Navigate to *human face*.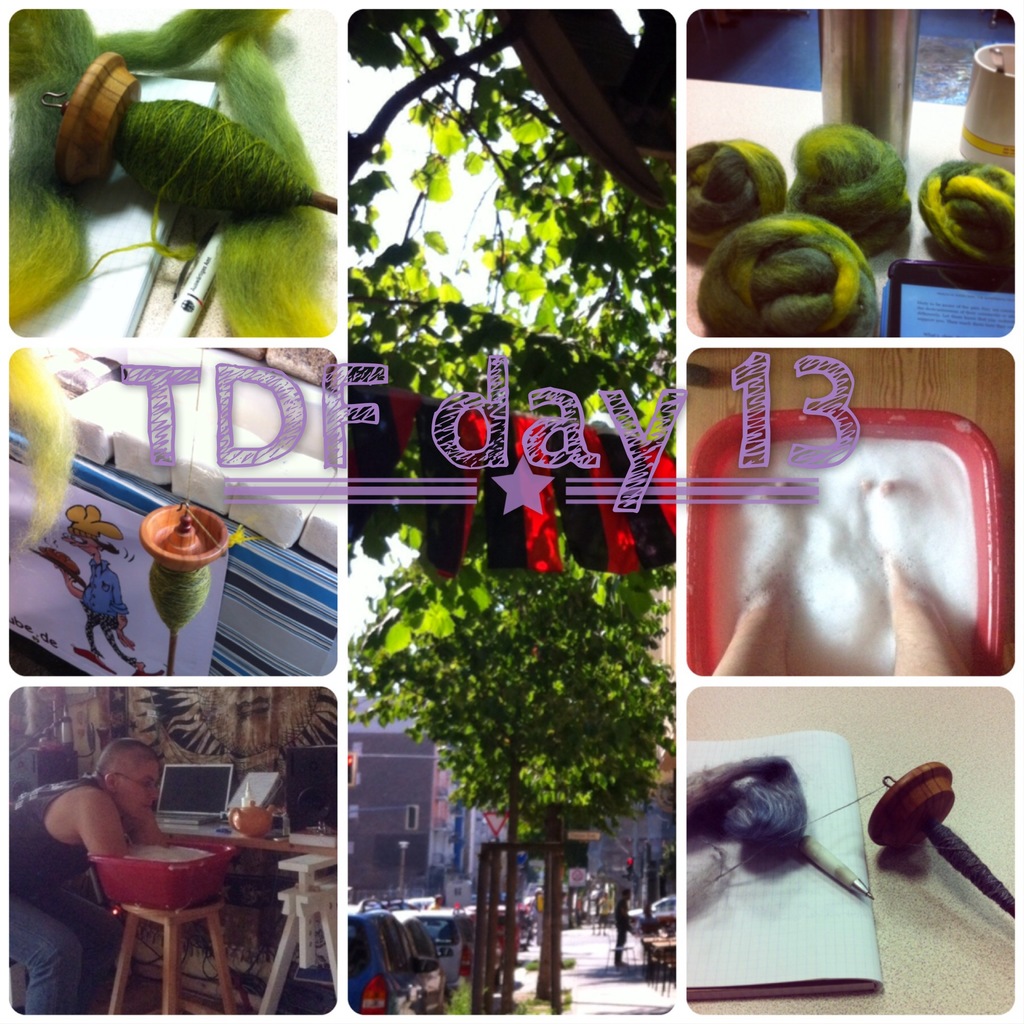
Navigation target: bbox(111, 756, 161, 824).
